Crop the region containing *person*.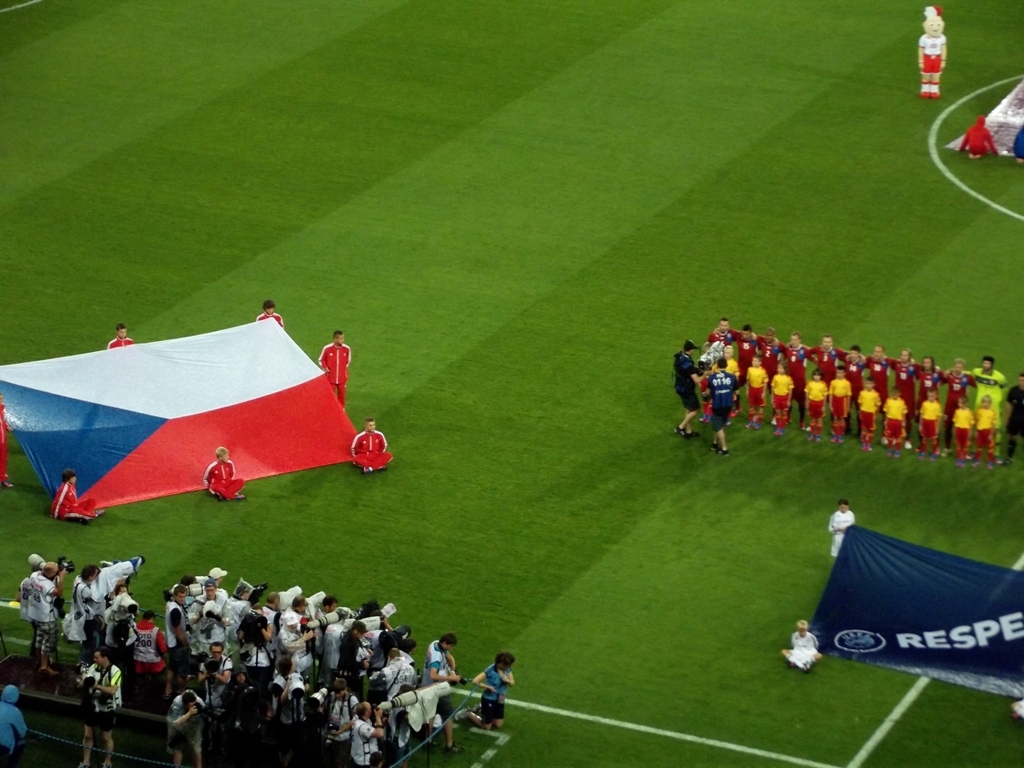
Crop region: x1=972, y1=393, x2=1000, y2=455.
